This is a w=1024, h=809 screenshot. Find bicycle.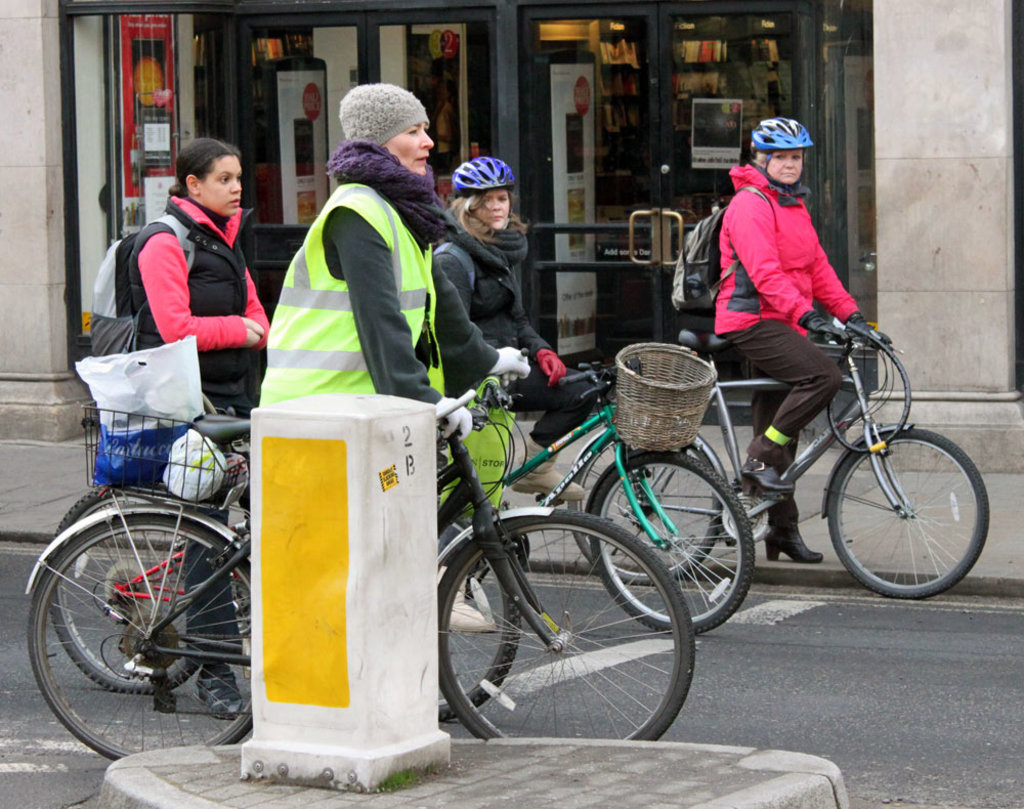
Bounding box: bbox=[22, 390, 696, 764].
